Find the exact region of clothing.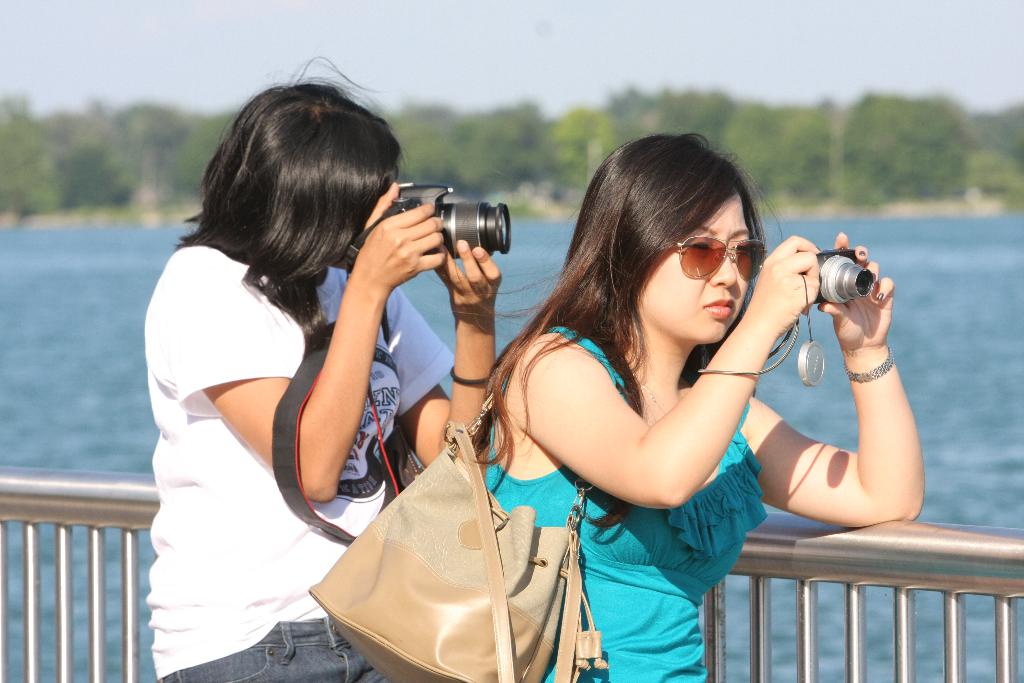
Exact region: bbox(153, 183, 437, 613).
